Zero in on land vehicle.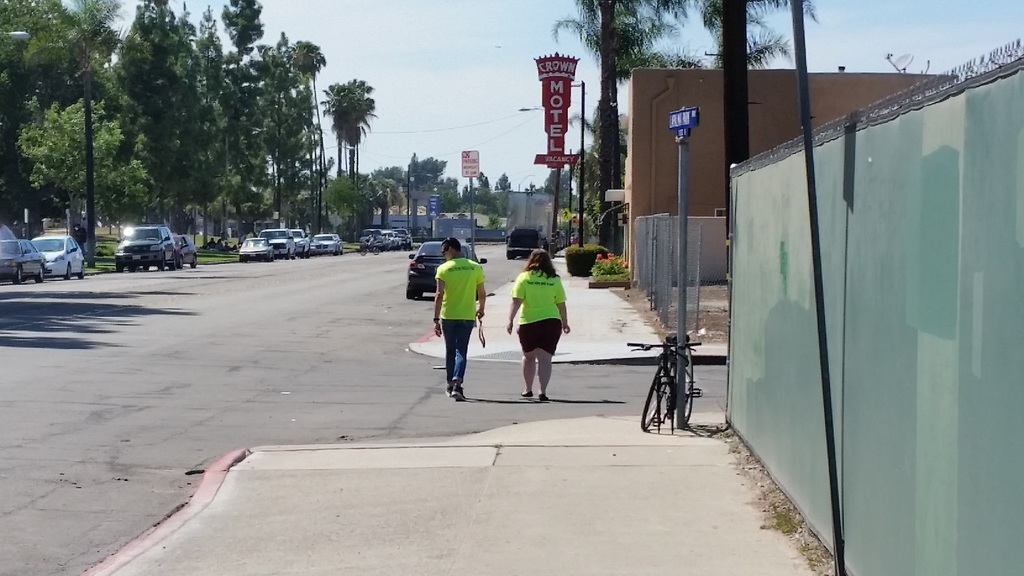
Zeroed in: (361, 228, 386, 250).
